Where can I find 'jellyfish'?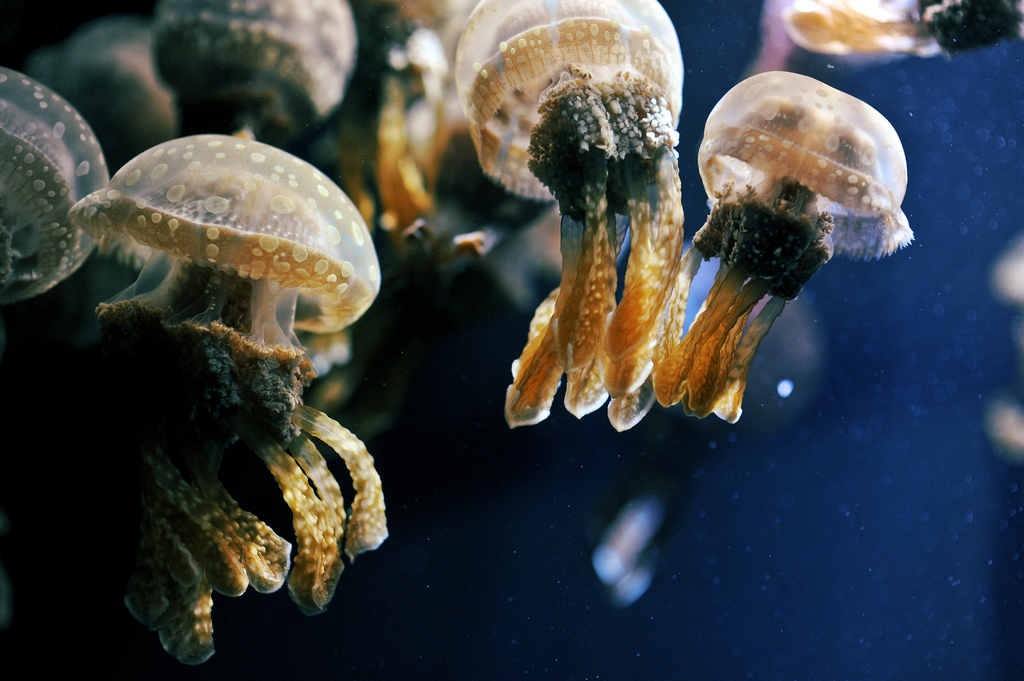
You can find it at (0,65,110,303).
